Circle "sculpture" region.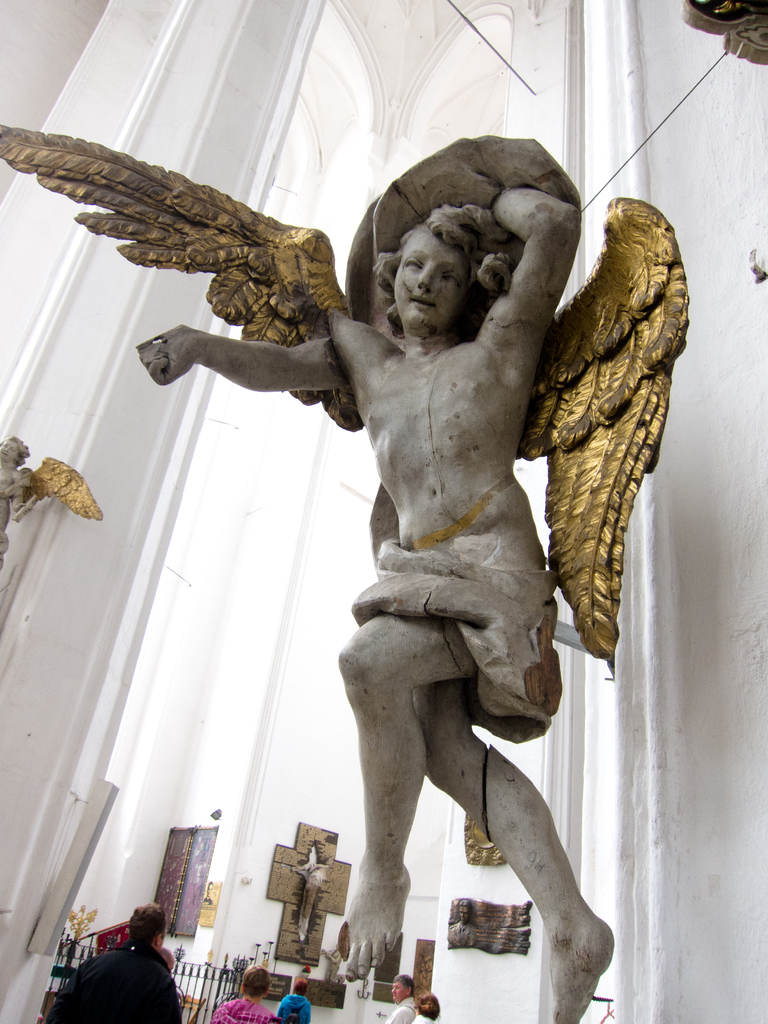
Region: left=154, top=143, right=667, bottom=996.
